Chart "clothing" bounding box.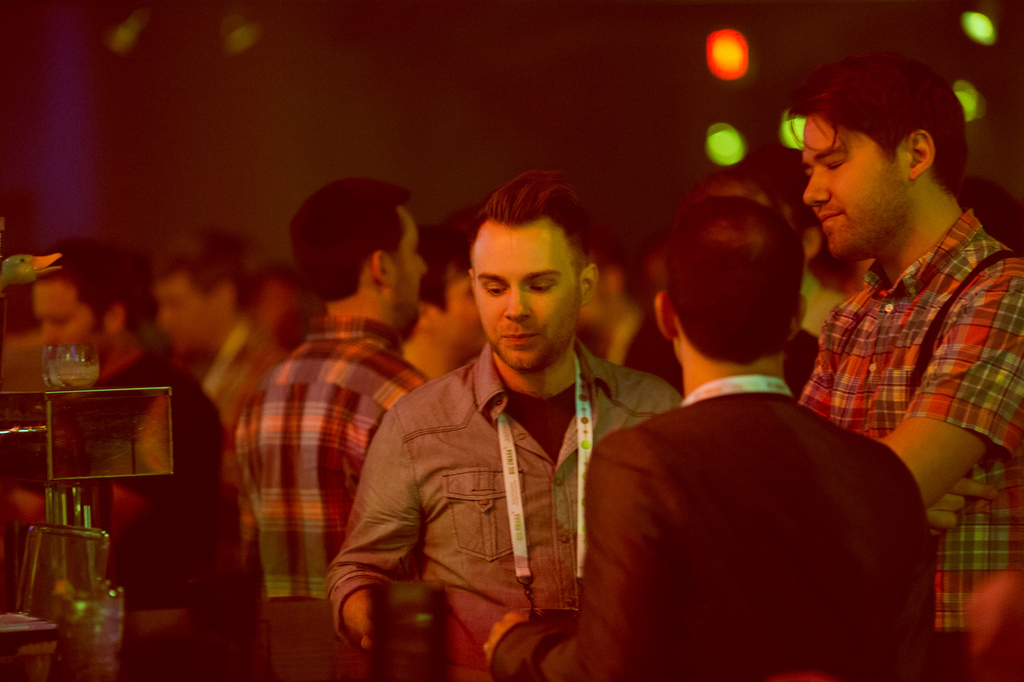
Charted: detection(340, 274, 657, 672).
